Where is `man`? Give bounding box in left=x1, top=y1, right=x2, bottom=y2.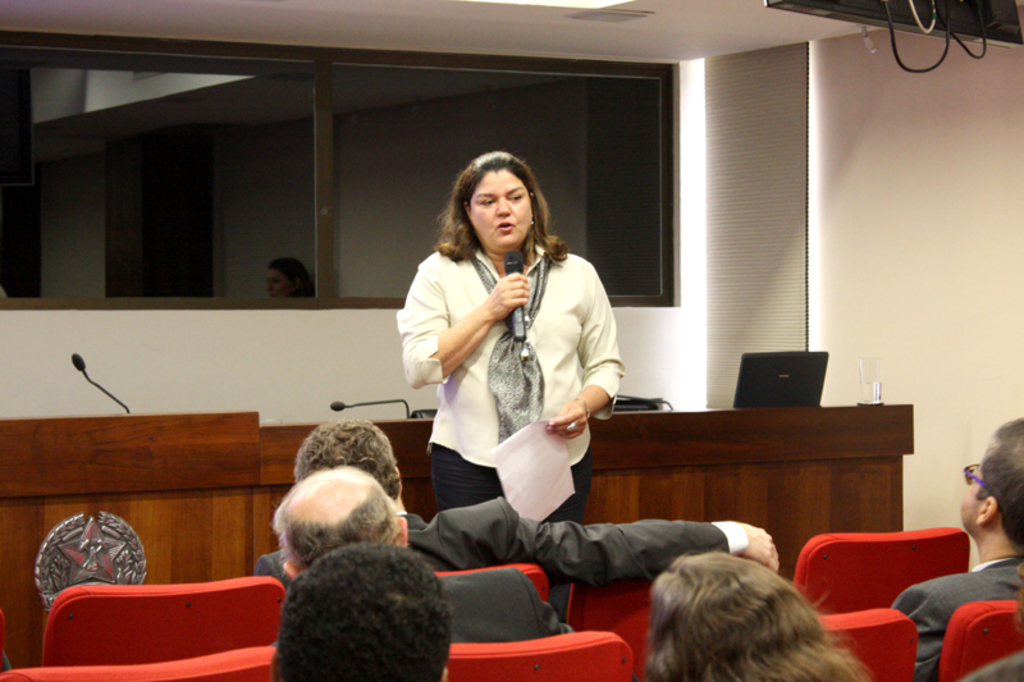
left=259, top=417, right=785, bottom=591.
